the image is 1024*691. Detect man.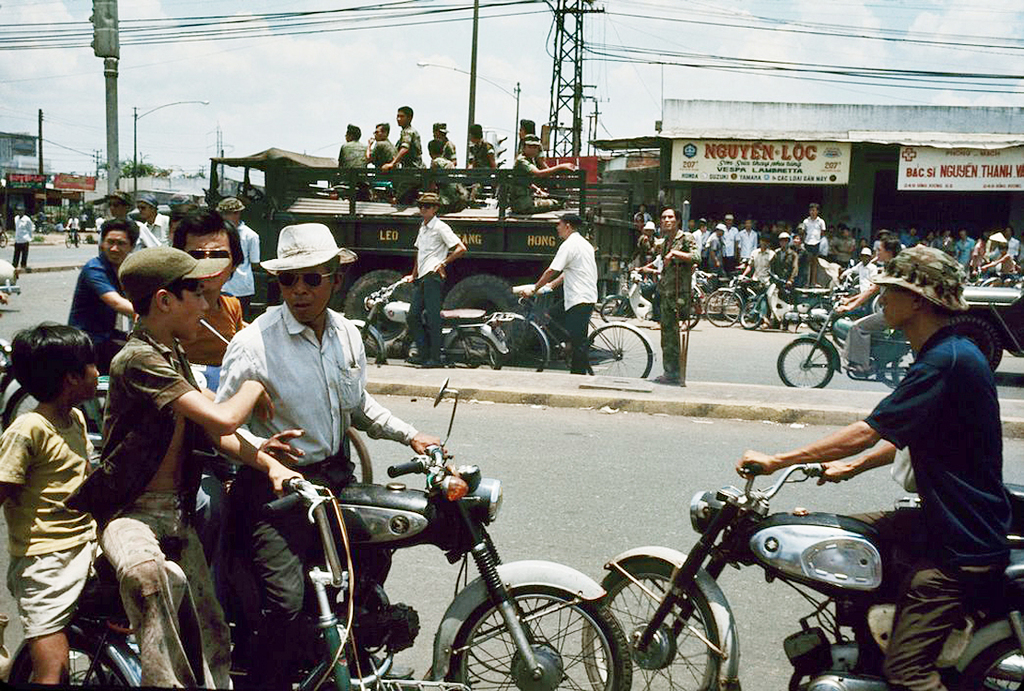
Detection: <region>469, 122, 493, 167</region>.
